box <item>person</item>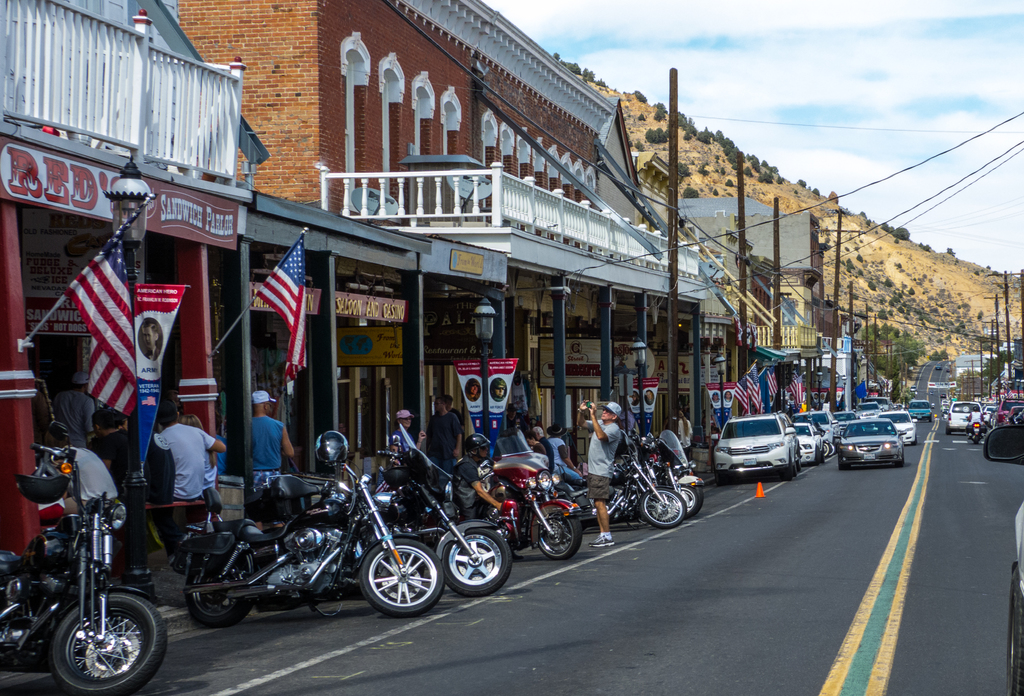
bbox=[131, 396, 214, 571]
